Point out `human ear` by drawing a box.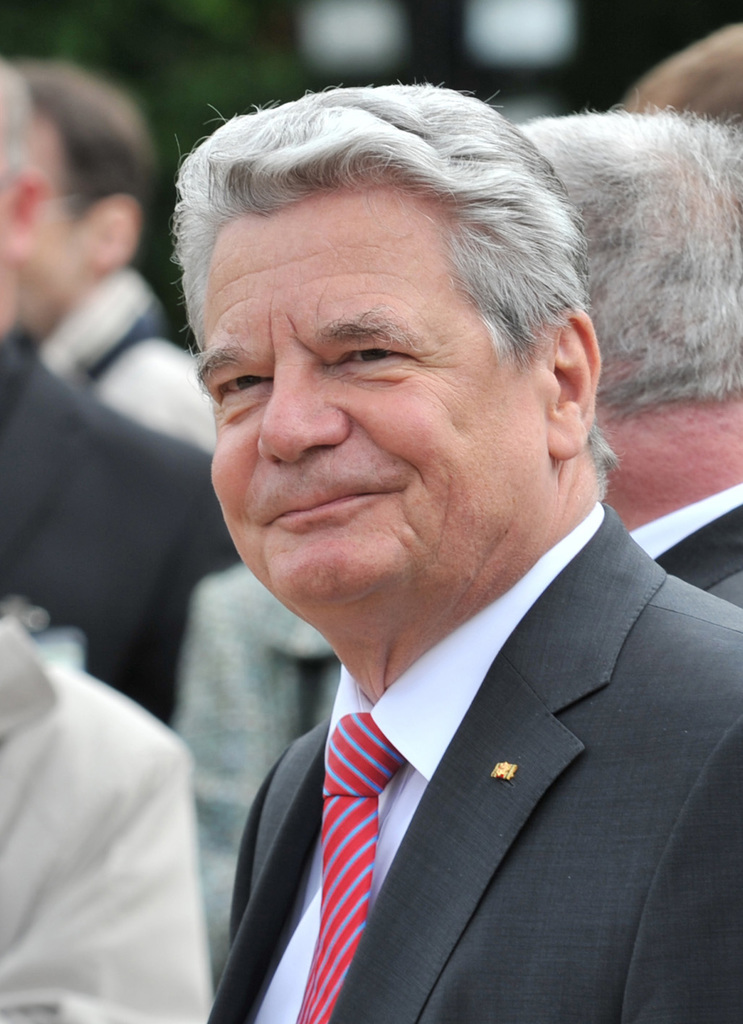
7, 170, 51, 254.
